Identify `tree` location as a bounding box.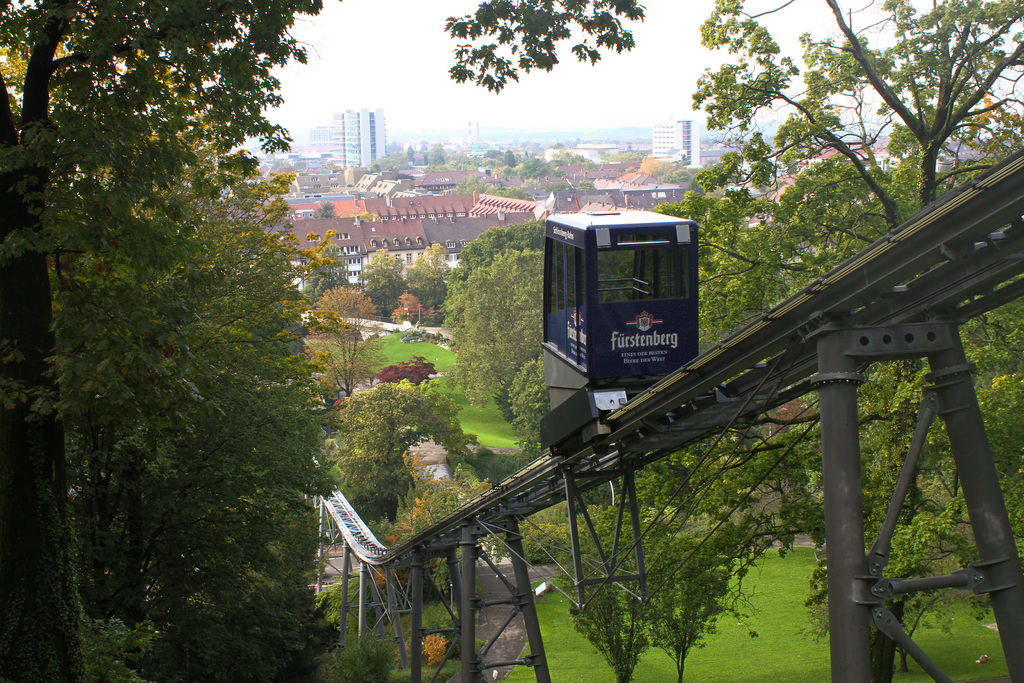
bbox=[433, 145, 444, 163].
